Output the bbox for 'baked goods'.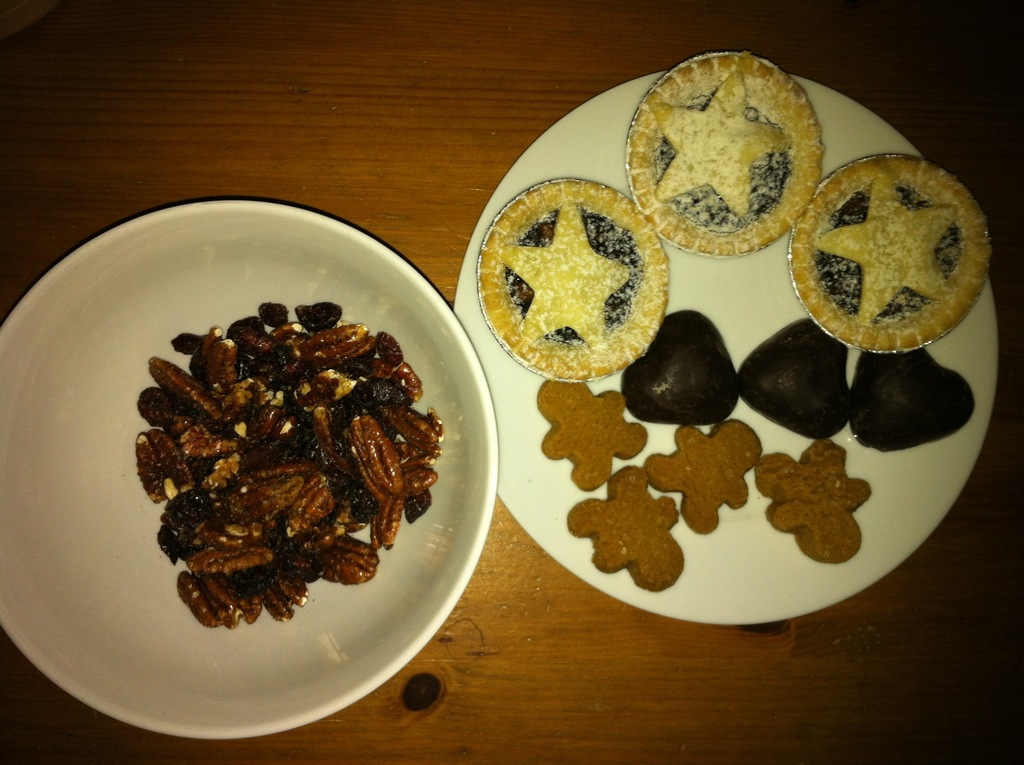
BBox(739, 319, 848, 440).
